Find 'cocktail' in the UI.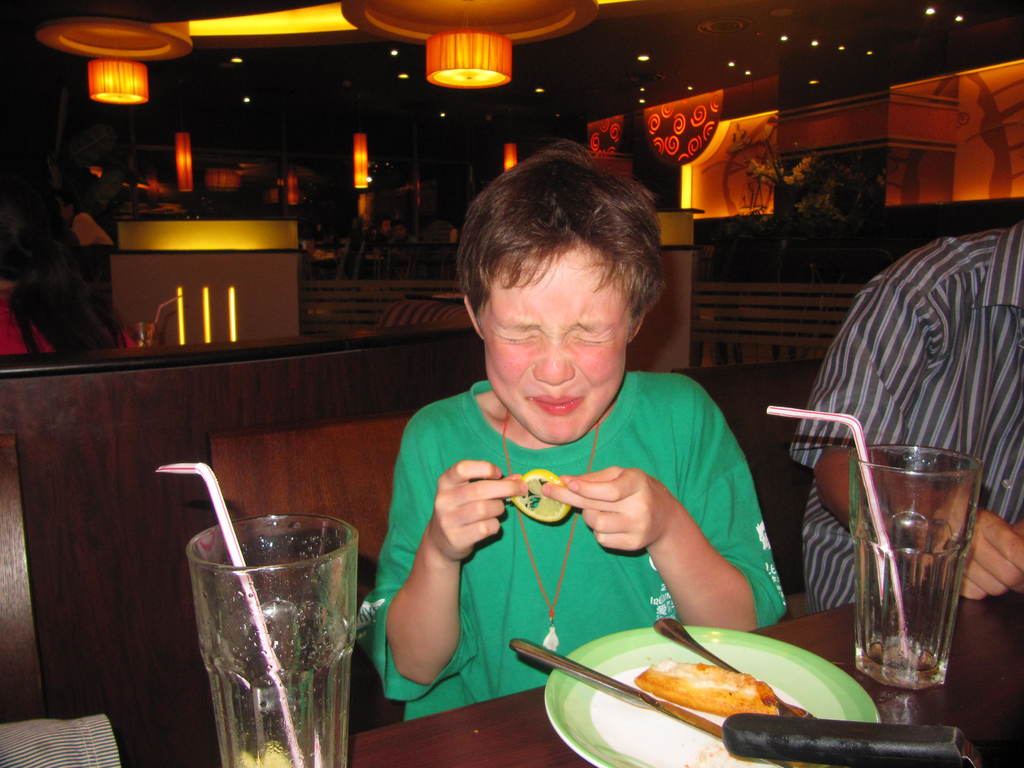
UI element at <bbox>172, 457, 350, 767</bbox>.
